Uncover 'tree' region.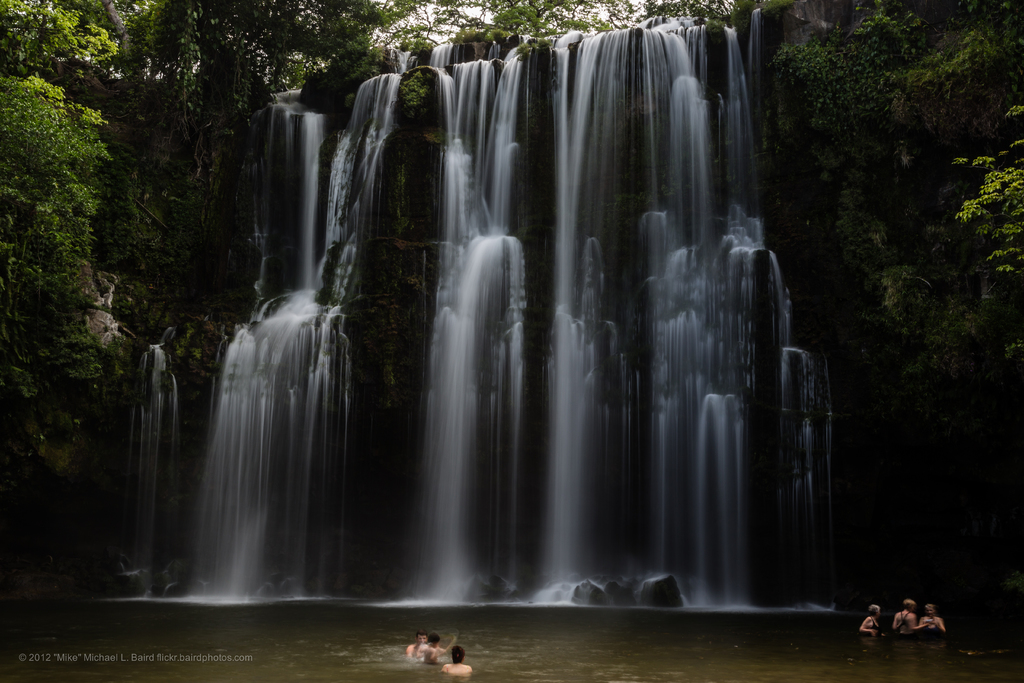
Uncovered: (x1=751, y1=0, x2=1023, y2=291).
